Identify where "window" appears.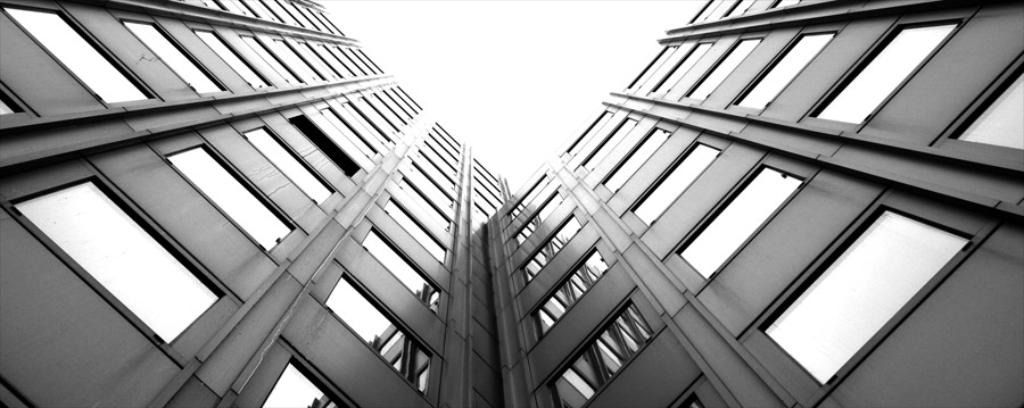
Appears at 217, 0, 266, 23.
